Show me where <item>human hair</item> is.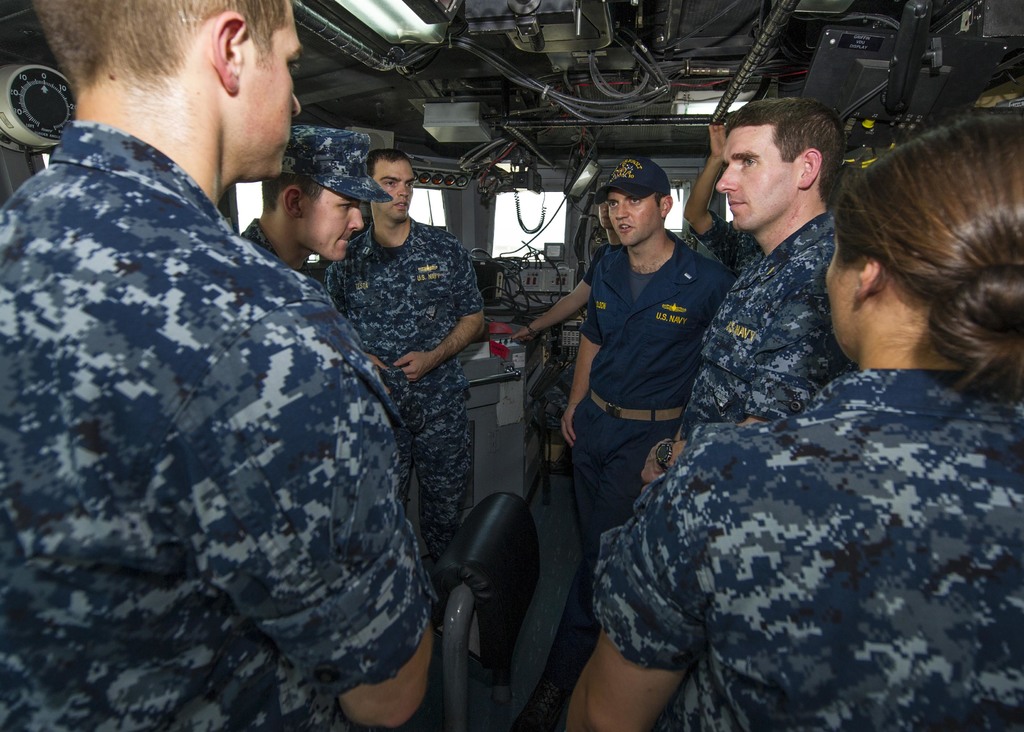
<item>human hair</item> is at (left=845, top=103, right=1002, bottom=389).
